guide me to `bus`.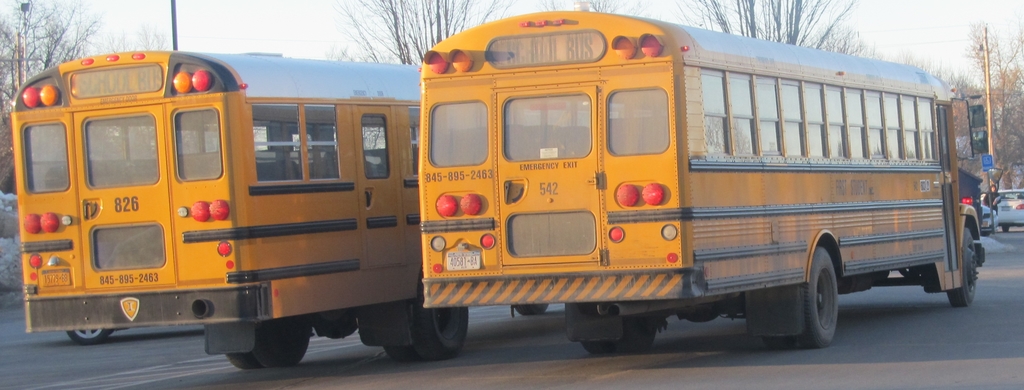
Guidance: x1=420 y1=5 x2=986 y2=350.
